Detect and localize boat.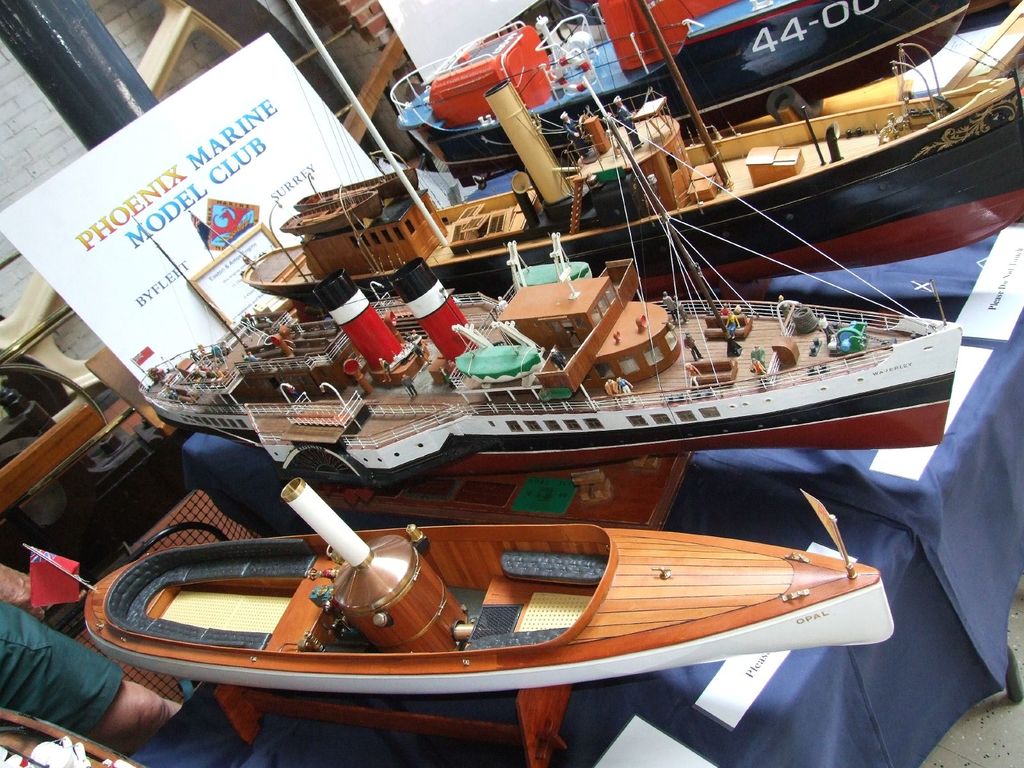
Localized at (left=177, top=67, right=1023, bottom=293).
